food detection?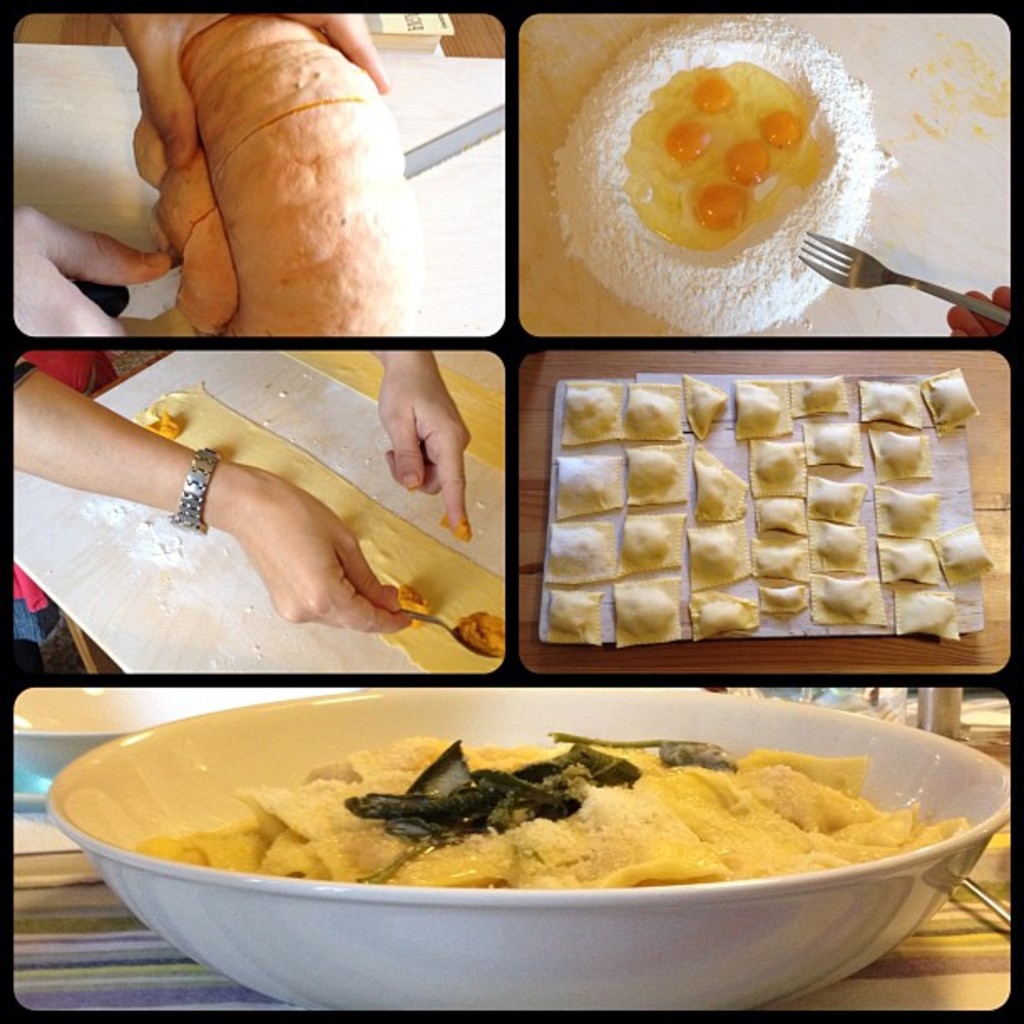
858 381 919 427
